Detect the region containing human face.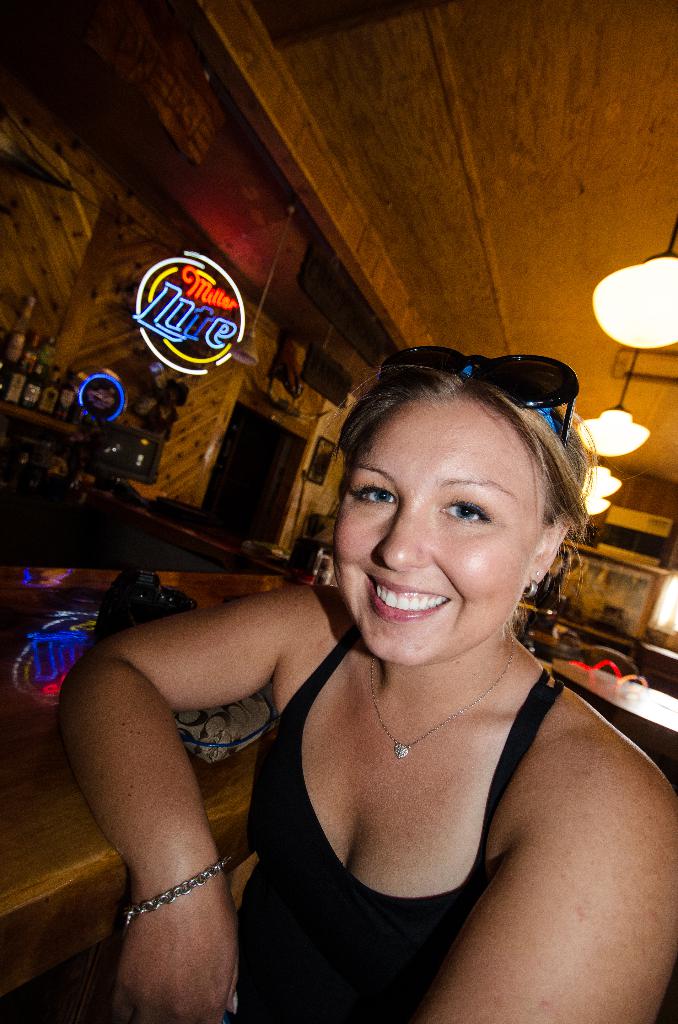
328/389/543/662.
